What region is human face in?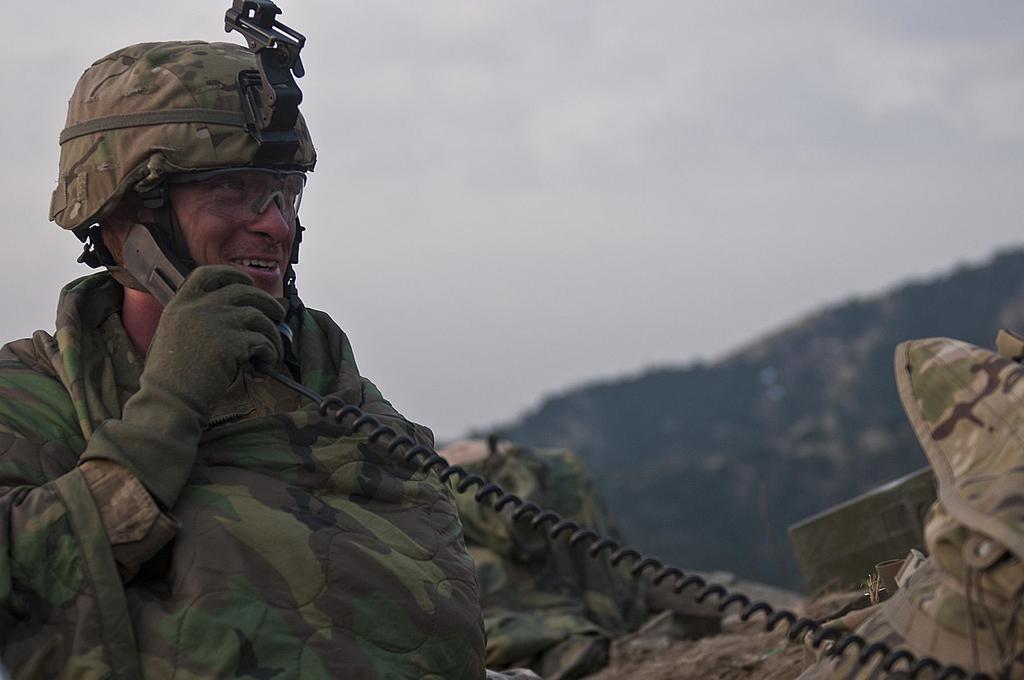
[left=172, top=162, right=297, bottom=303].
